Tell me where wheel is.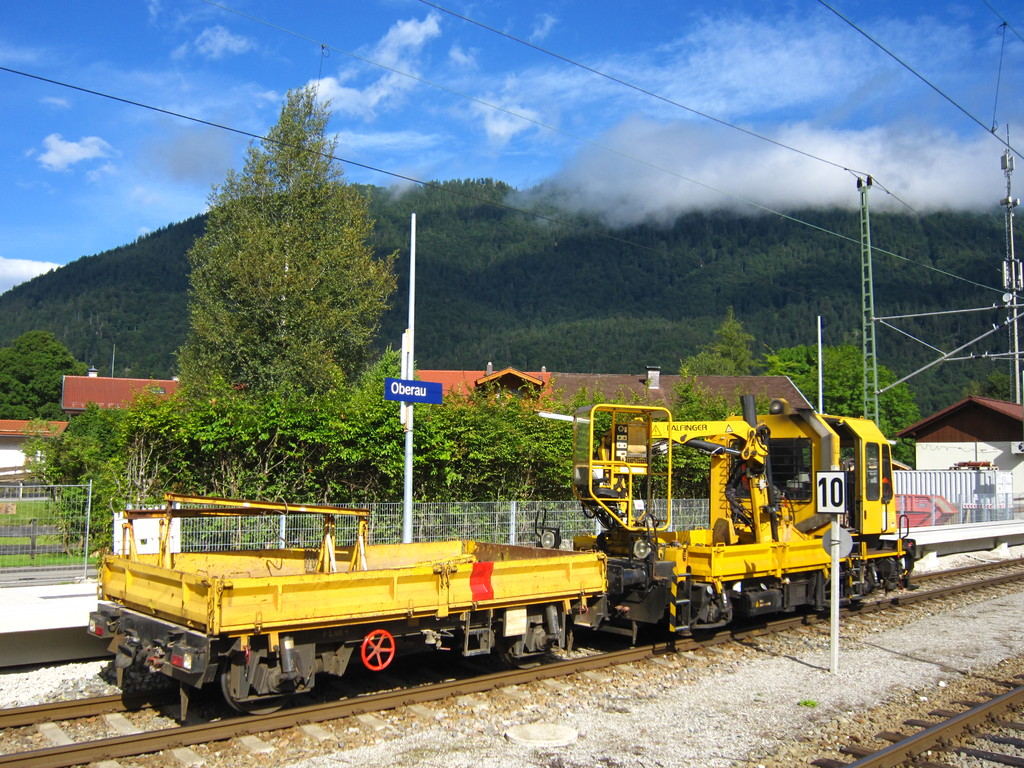
wheel is at 497:641:541:668.
